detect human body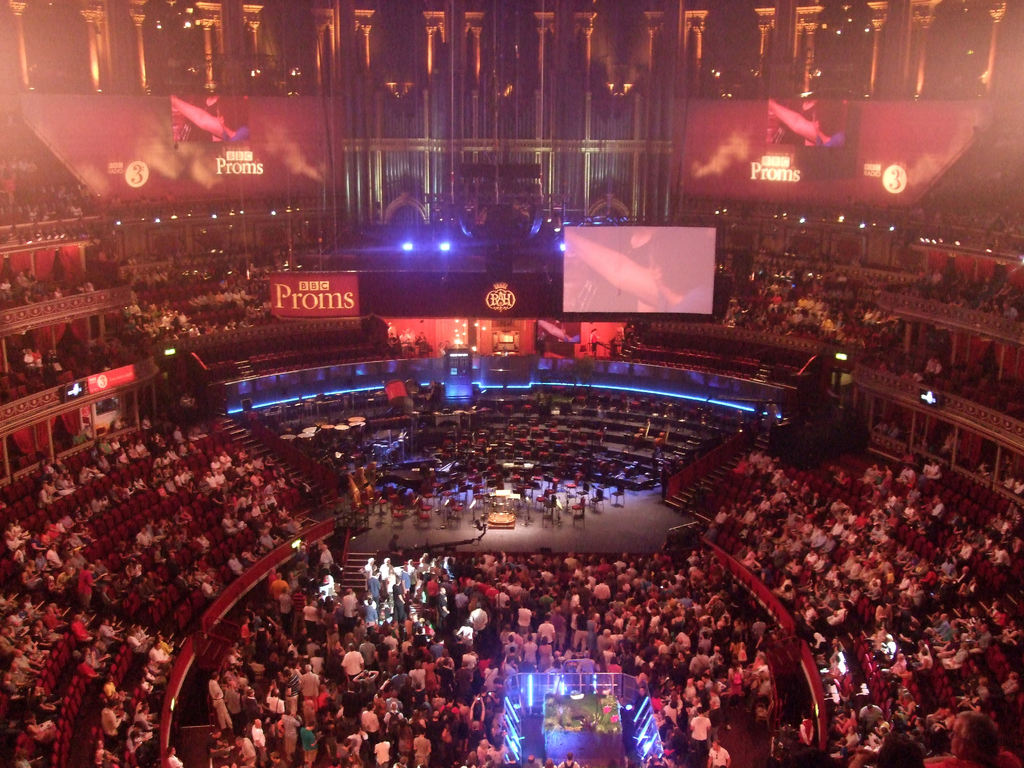
locate(201, 575, 221, 596)
